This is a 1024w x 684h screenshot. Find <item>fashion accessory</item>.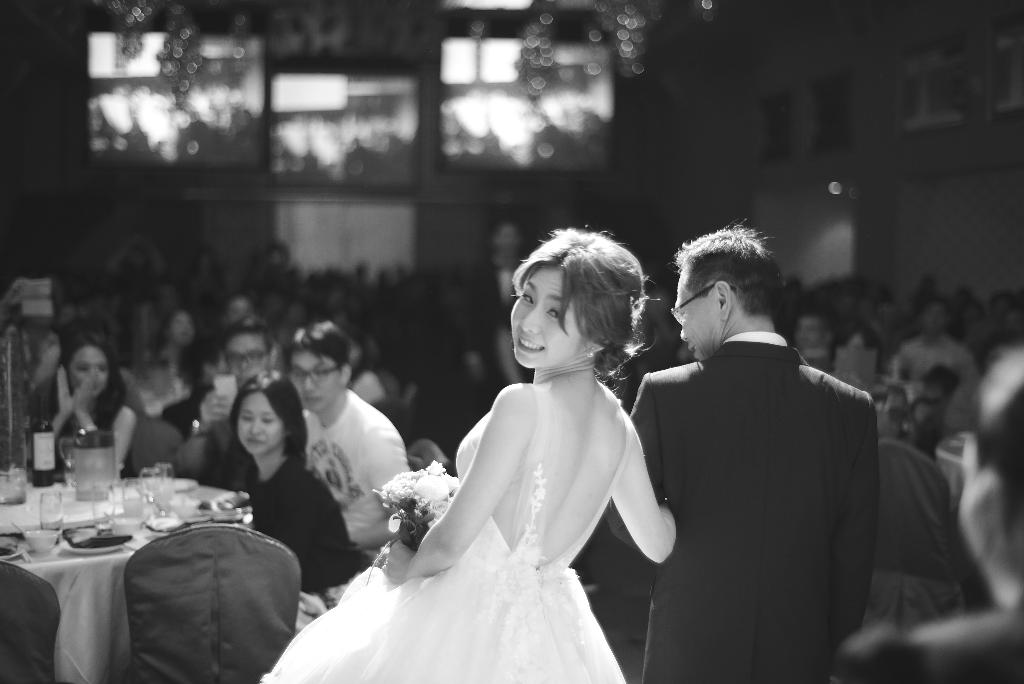
Bounding box: locate(666, 282, 735, 325).
